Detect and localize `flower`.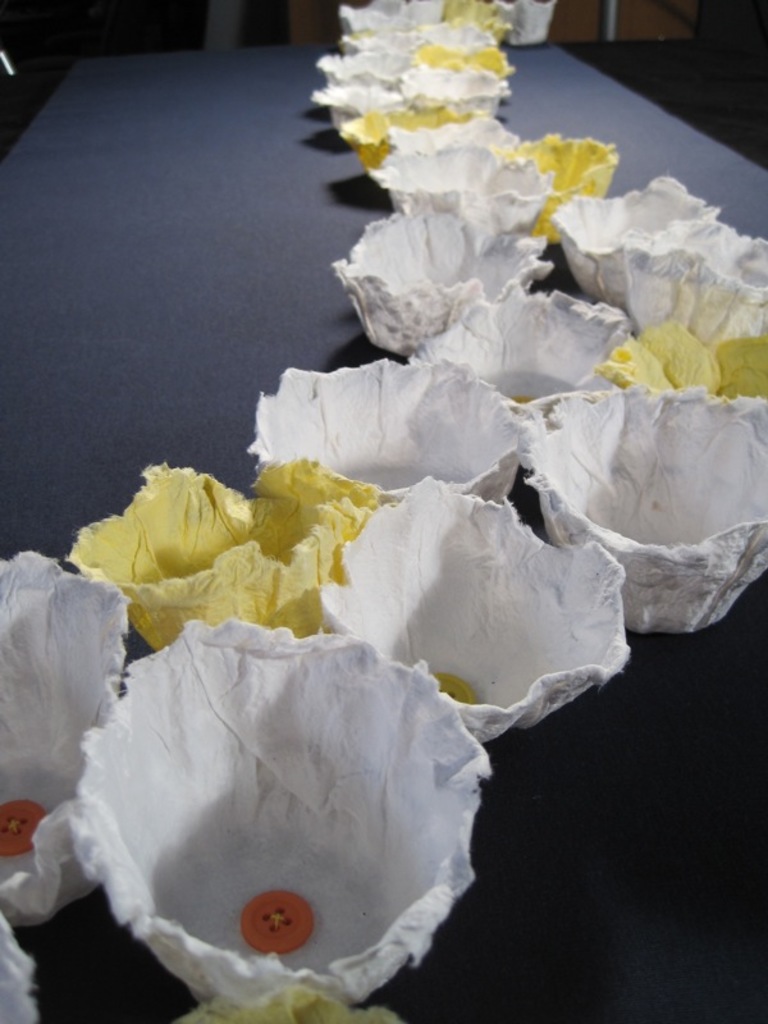
Localized at BBox(72, 625, 485, 1006).
